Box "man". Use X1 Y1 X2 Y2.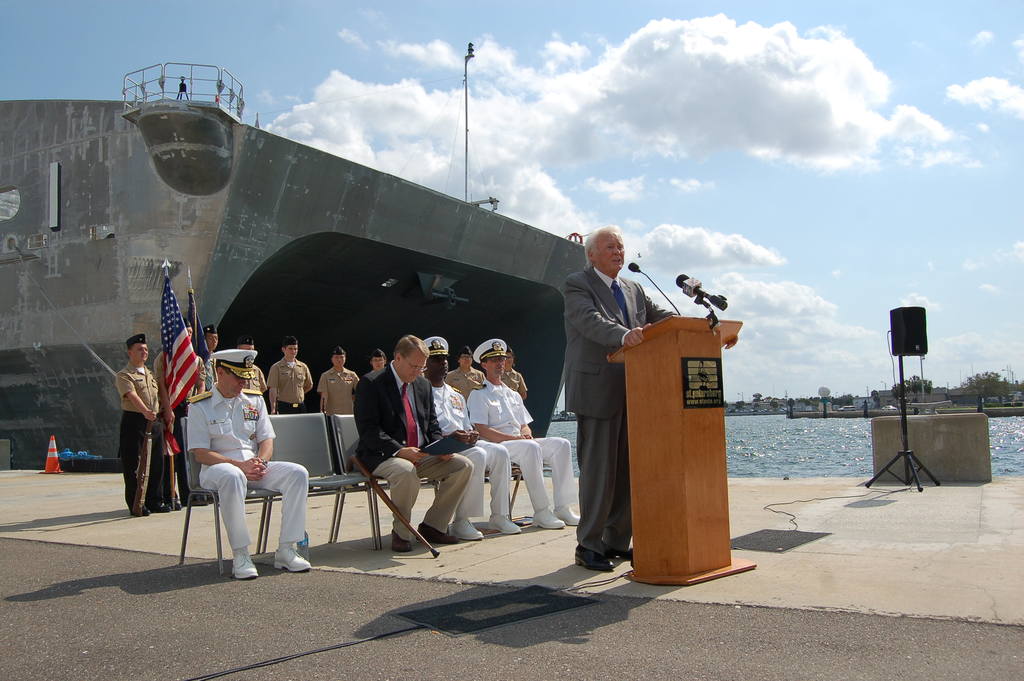
188 347 311 582.
